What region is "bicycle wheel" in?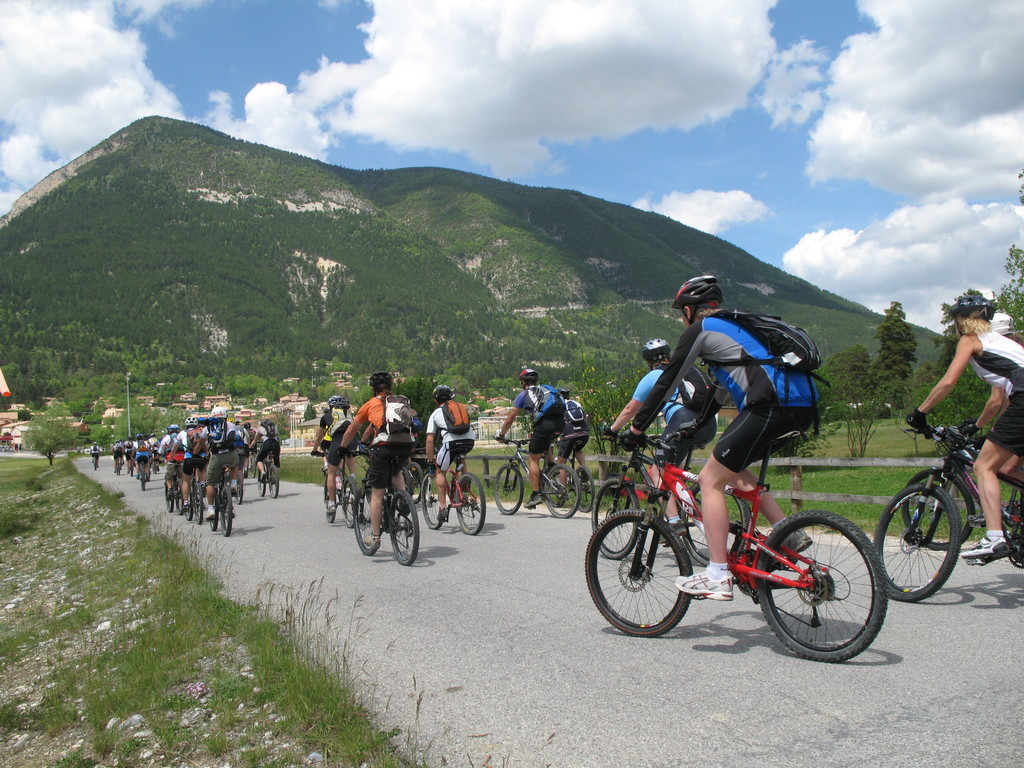
452,470,486,534.
